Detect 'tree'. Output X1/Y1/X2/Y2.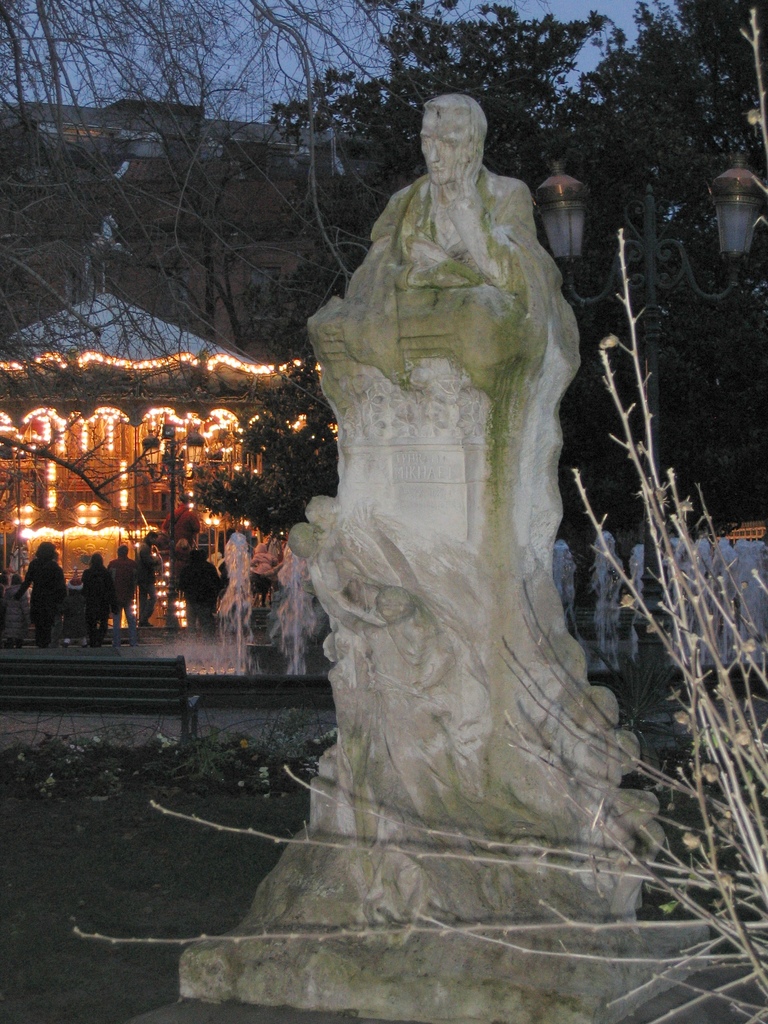
260/2/764/538.
